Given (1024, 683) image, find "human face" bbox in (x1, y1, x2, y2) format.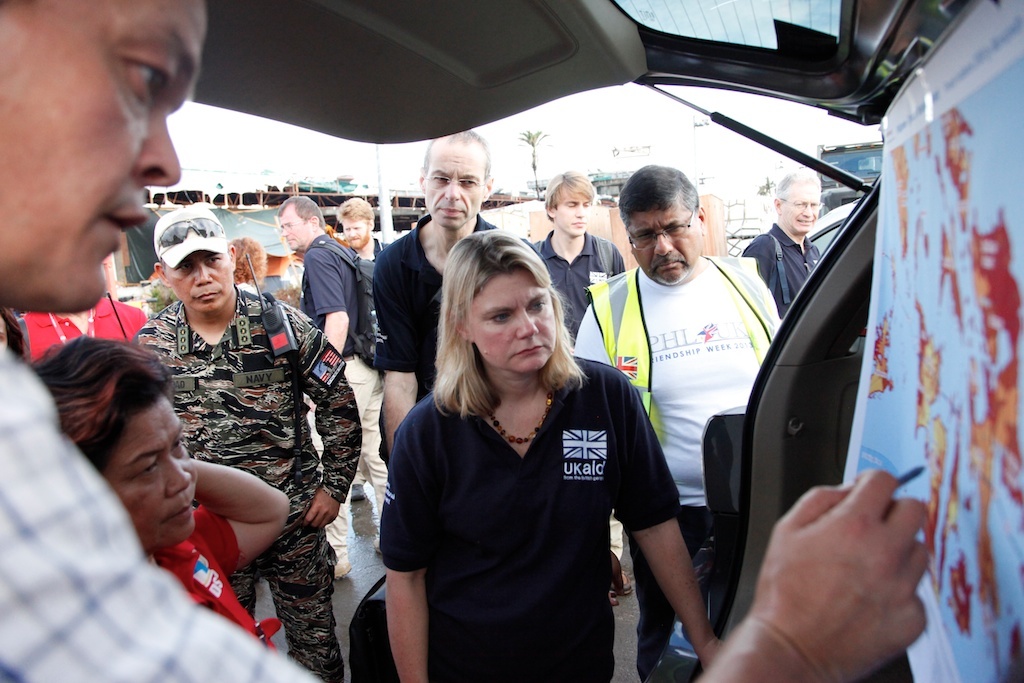
(622, 199, 697, 276).
